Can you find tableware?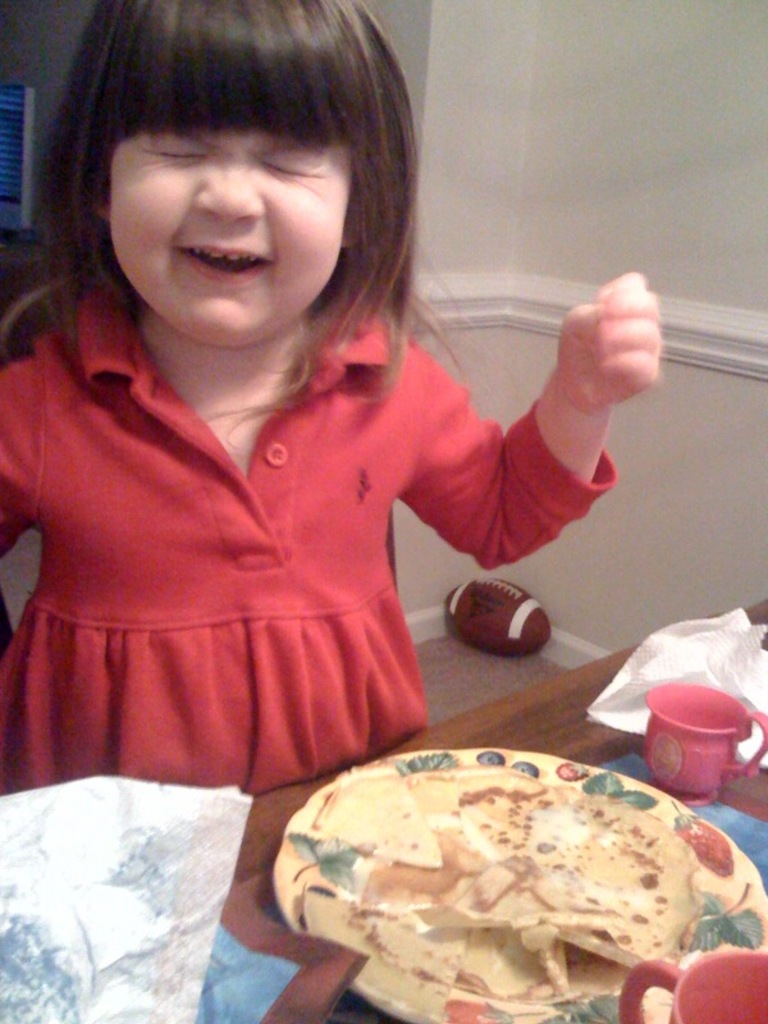
Yes, bounding box: BBox(264, 749, 767, 1023).
